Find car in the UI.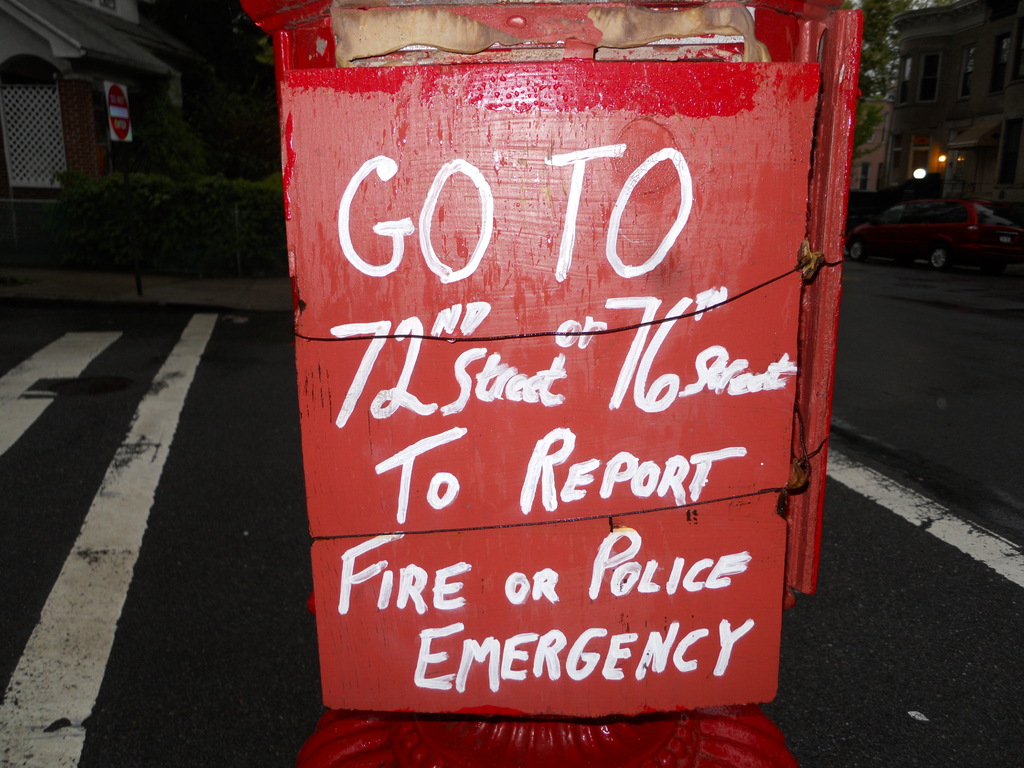
UI element at <box>845,198,1023,274</box>.
